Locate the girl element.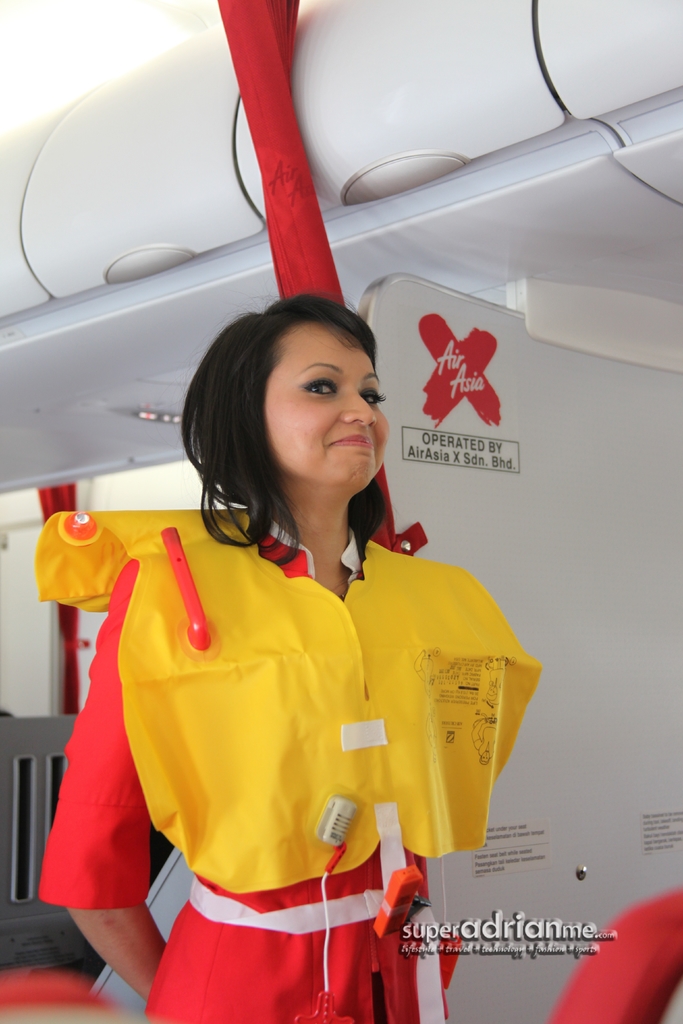
Element bbox: <region>37, 292, 541, 1023</region>.
